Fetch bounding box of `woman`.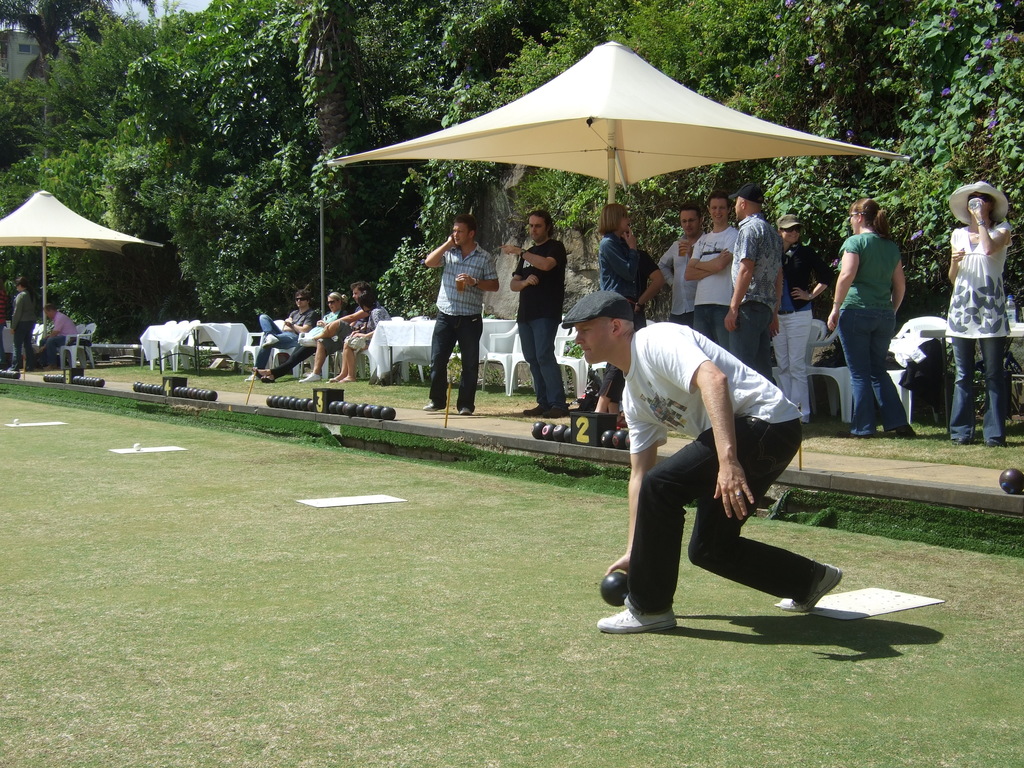
Bbox: [935, 176, 1016, 443].
